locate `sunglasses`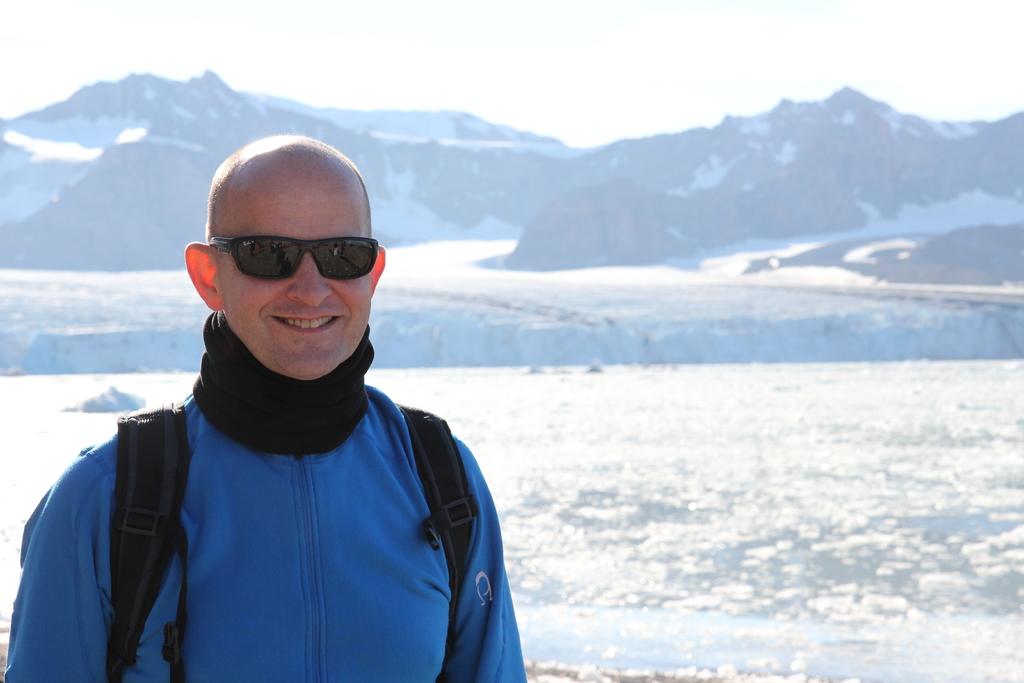
bbox=[207, 237, 381, 287]
